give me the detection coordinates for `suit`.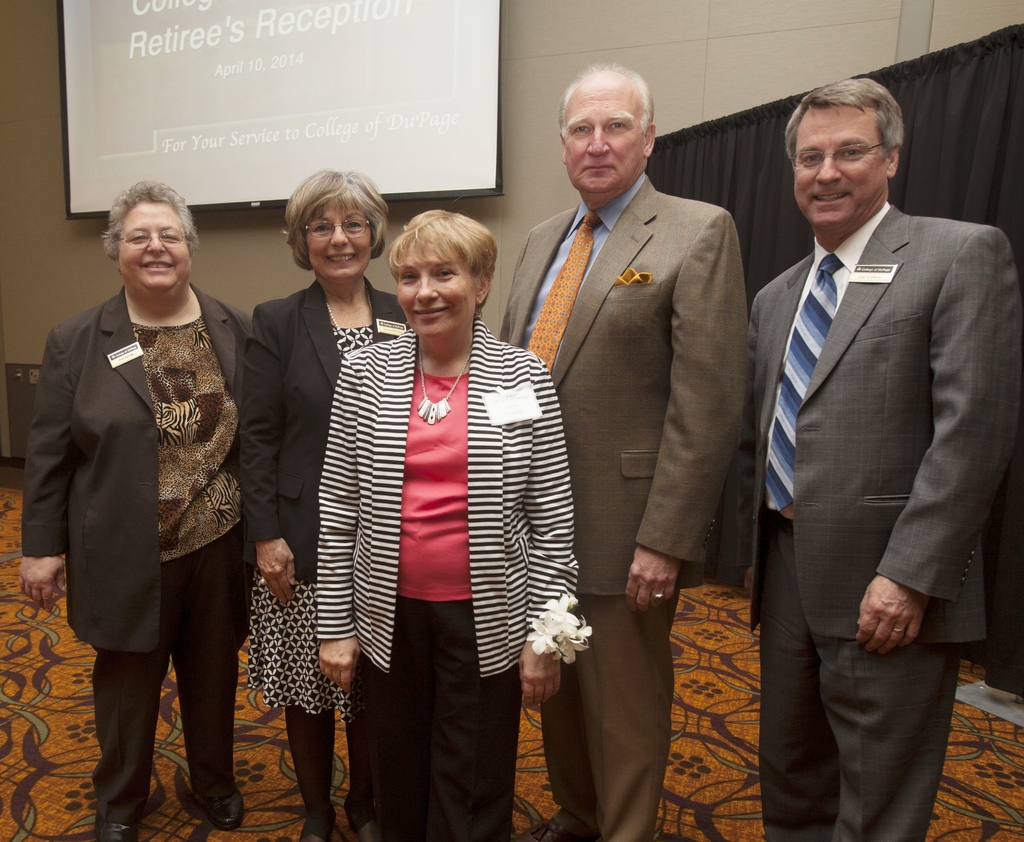
21 286 257 658.
